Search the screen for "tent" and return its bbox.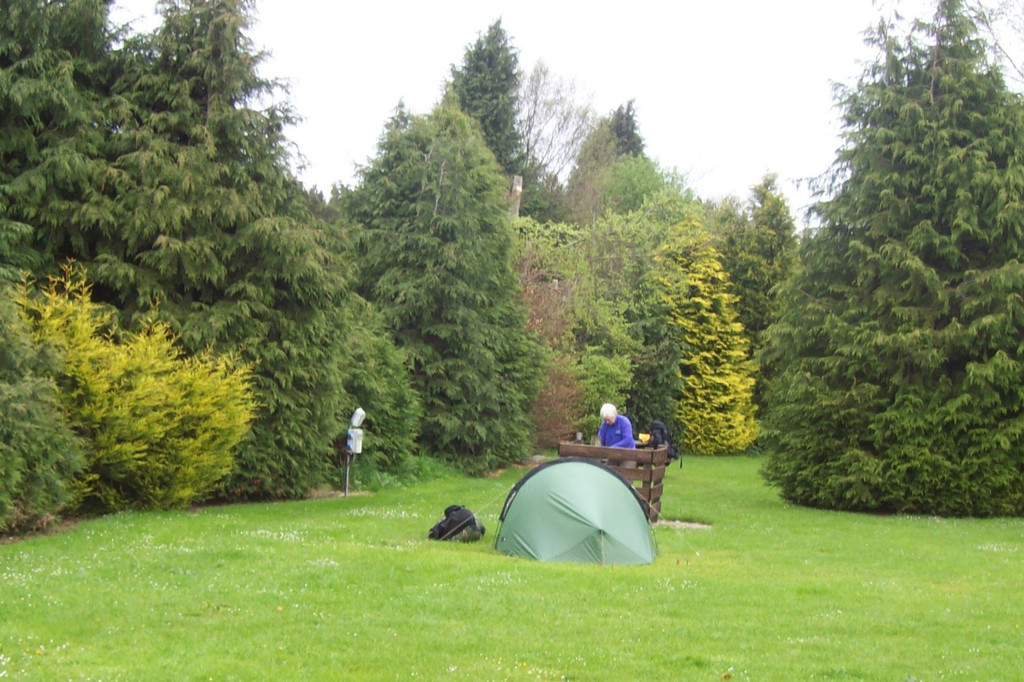
Found: select_region(483, 447, 671, 568).
